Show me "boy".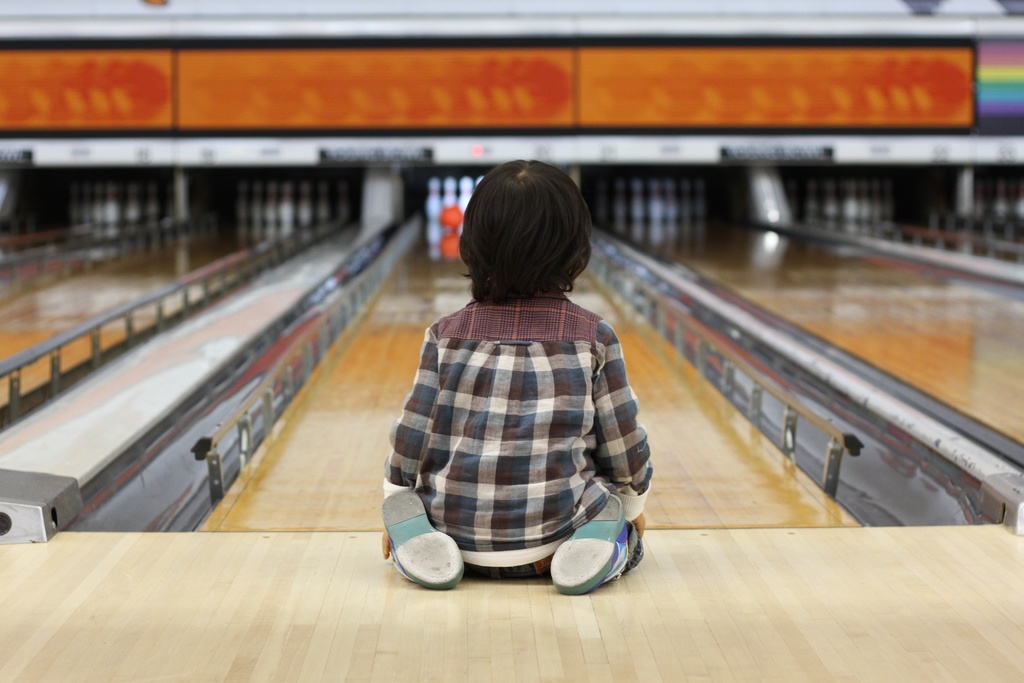
"boy" is here: l=381, t=160, r=653, b=595.
